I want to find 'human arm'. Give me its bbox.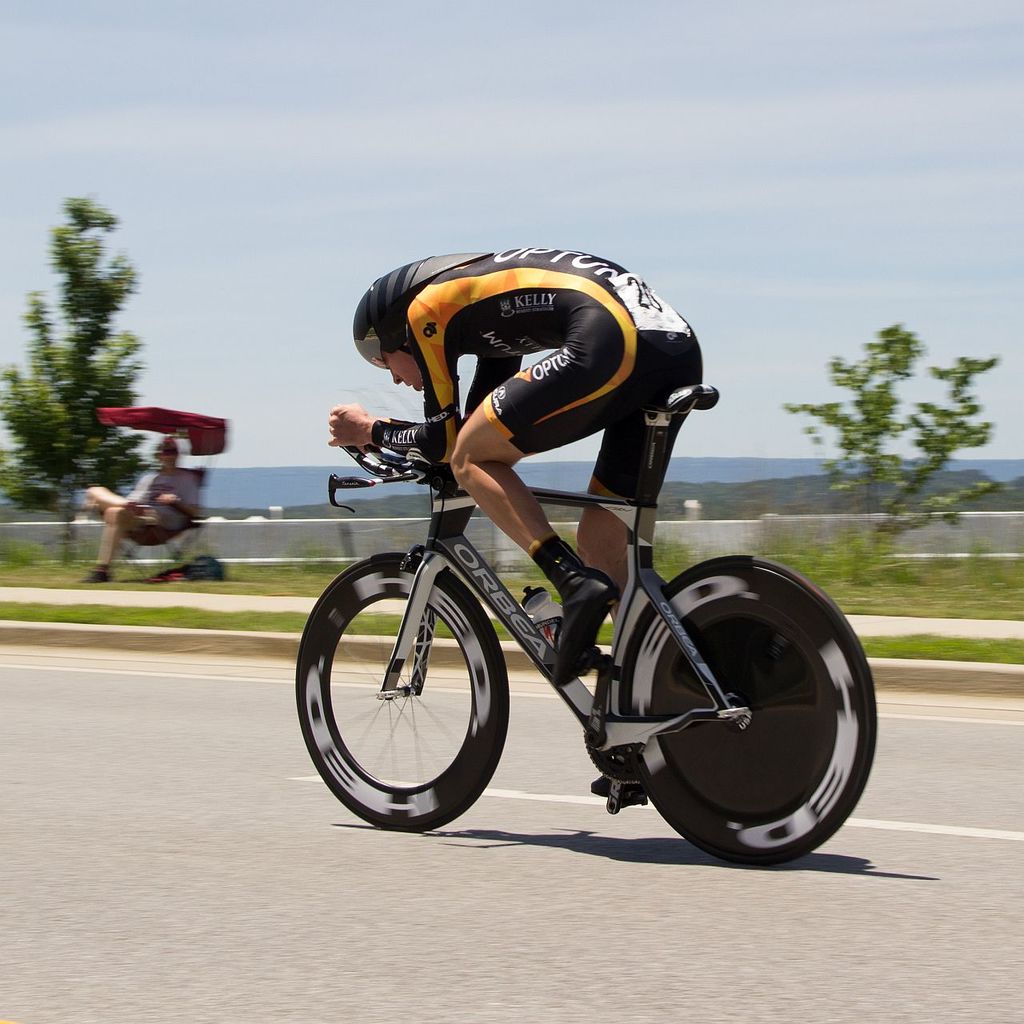
BBox(466, 357, 524, 418).
